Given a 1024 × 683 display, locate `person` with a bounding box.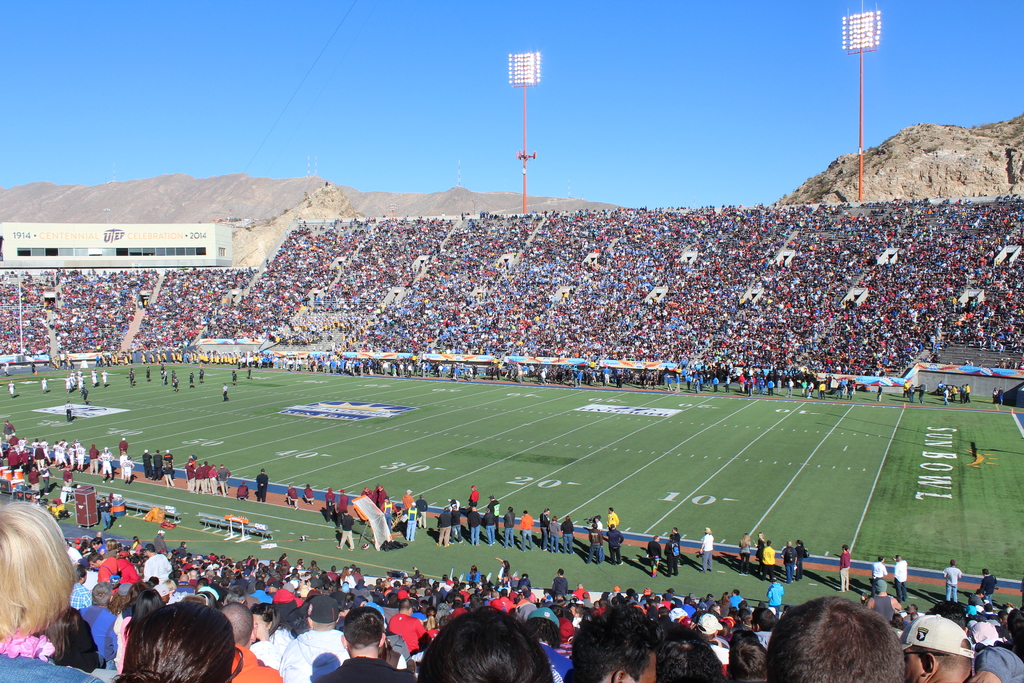
Located: (left=400, top=488, right=413, bottom=513).
